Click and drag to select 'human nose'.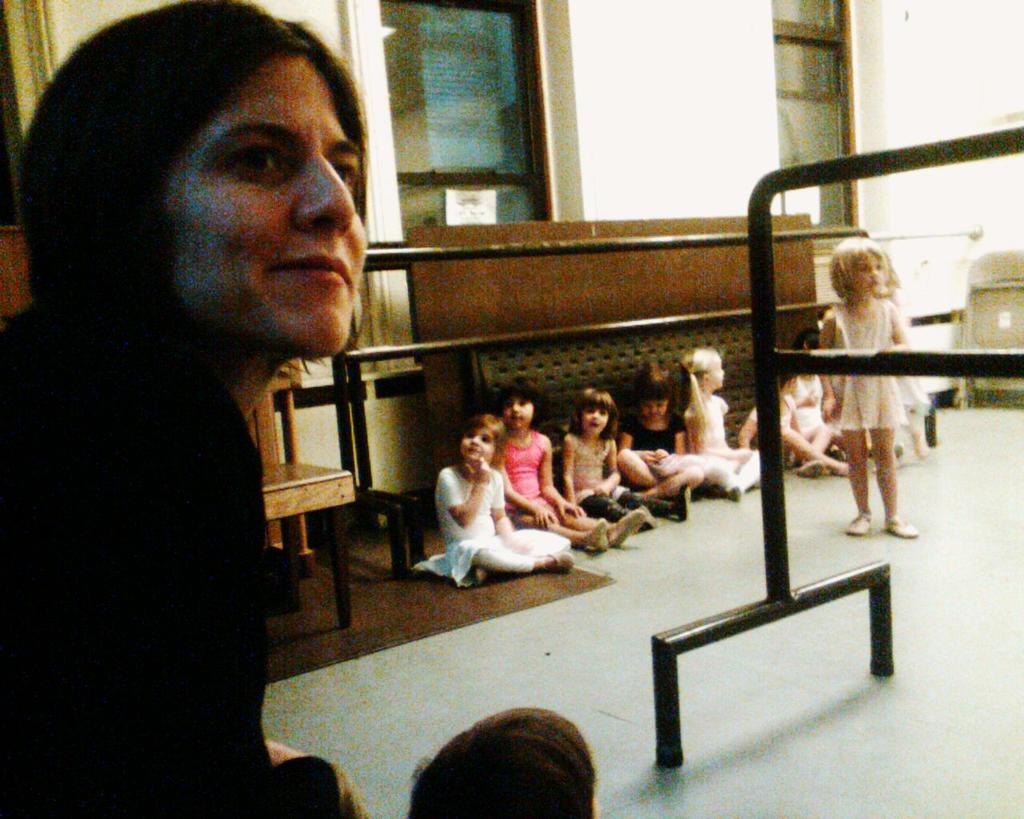
Selection: l=294, t=153, r=355, b=239.
